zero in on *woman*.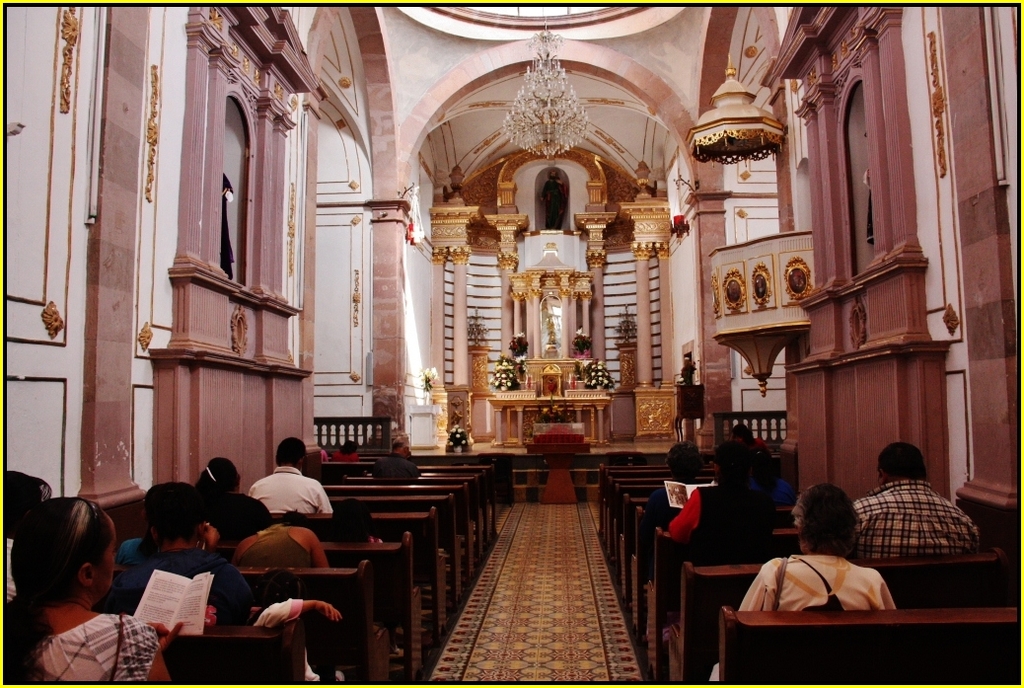
Zeroed in: 0 493 161 678.
